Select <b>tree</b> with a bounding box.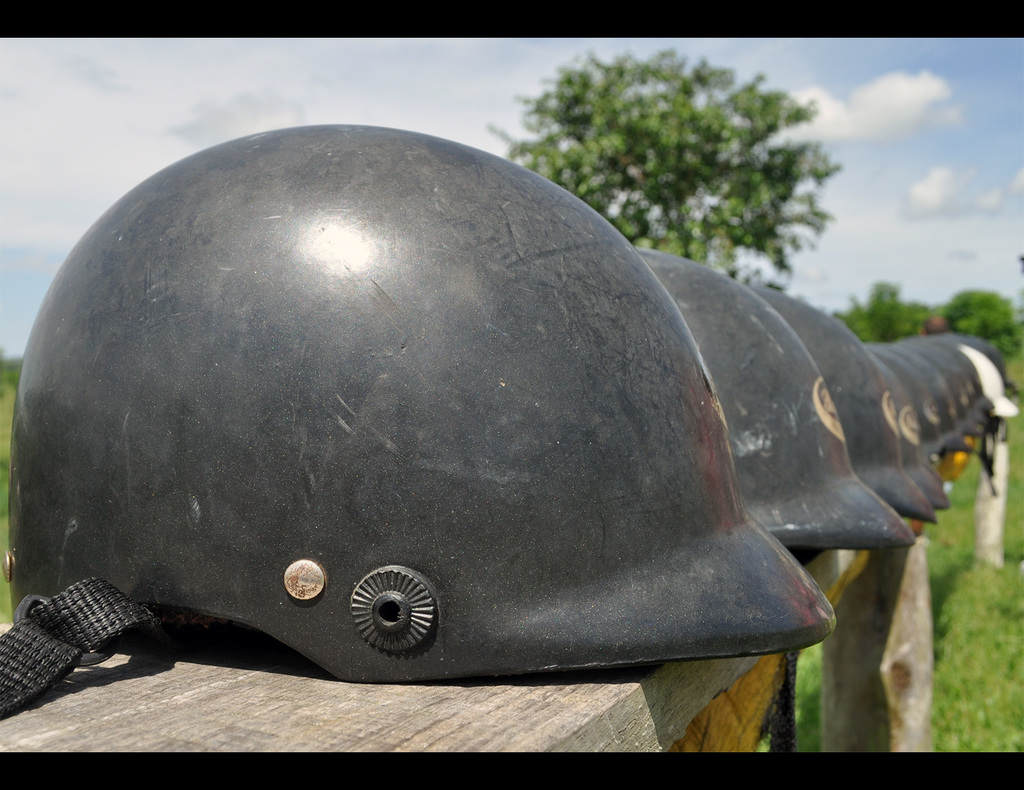
[835, 281, 930, 347].
